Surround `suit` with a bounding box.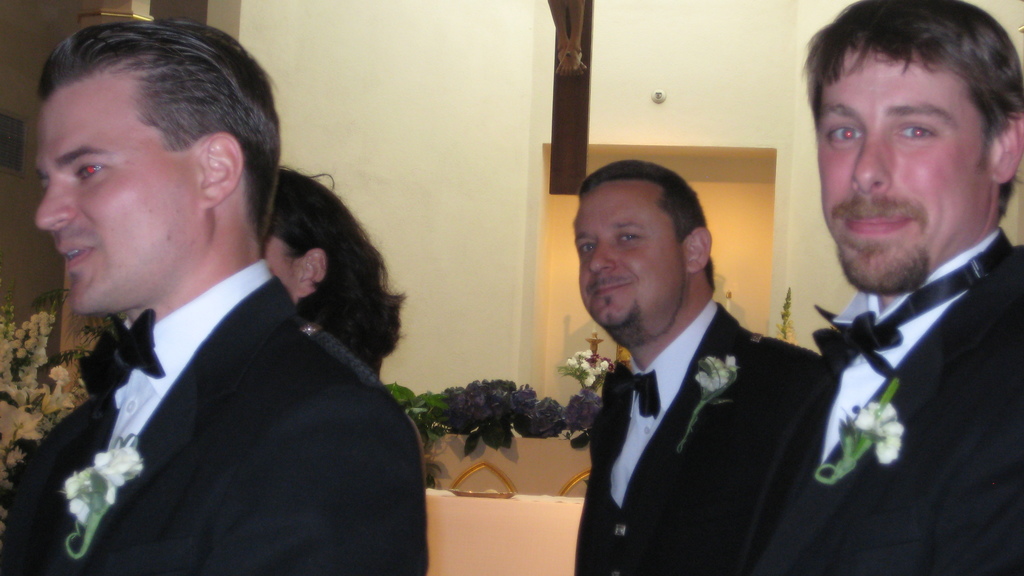
crop(0, 252, 433, 575).
